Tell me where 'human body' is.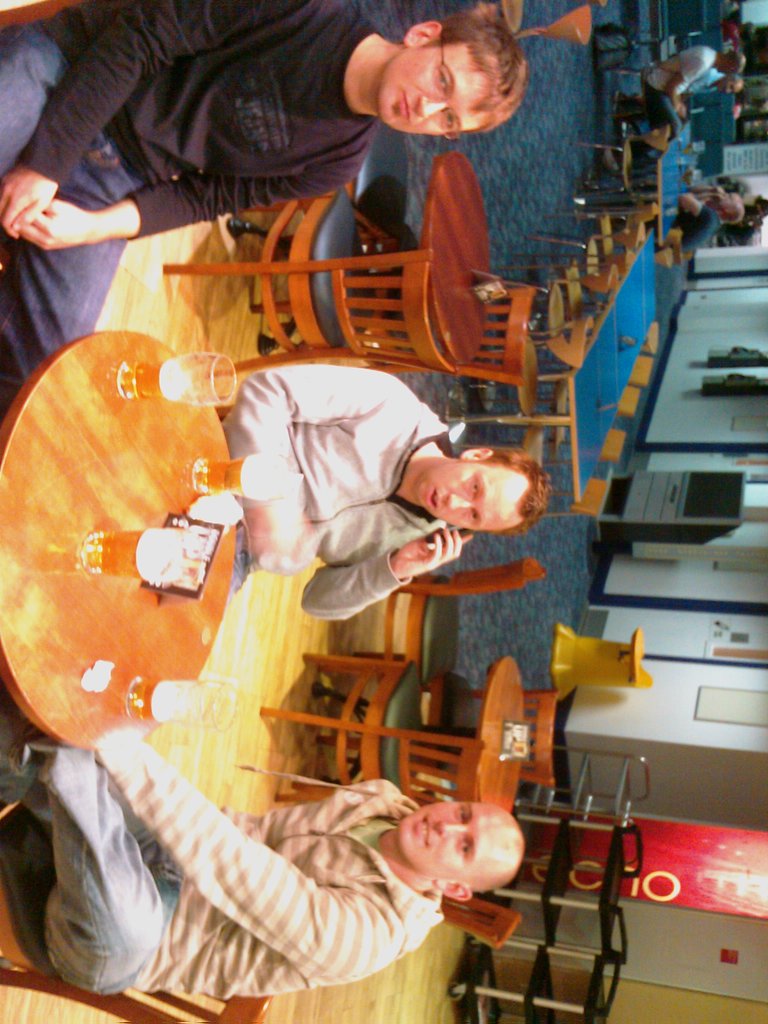
'human body' is at (left=604, top=71, right=723, bottom=127).
